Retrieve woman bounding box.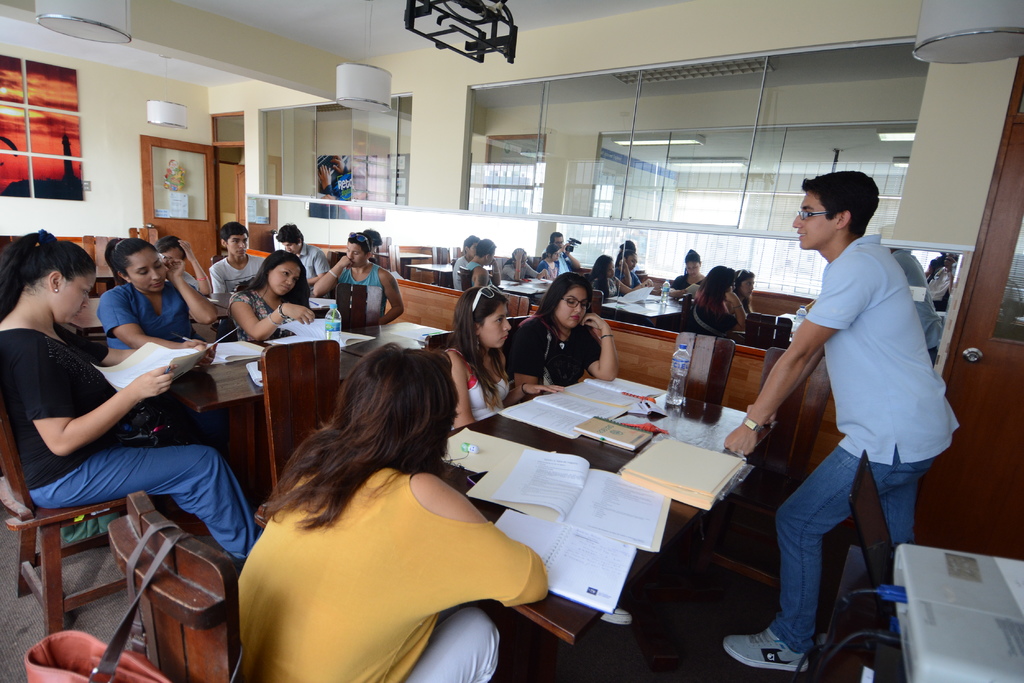
Bounding box: detection(228, 257, 318, 343).
